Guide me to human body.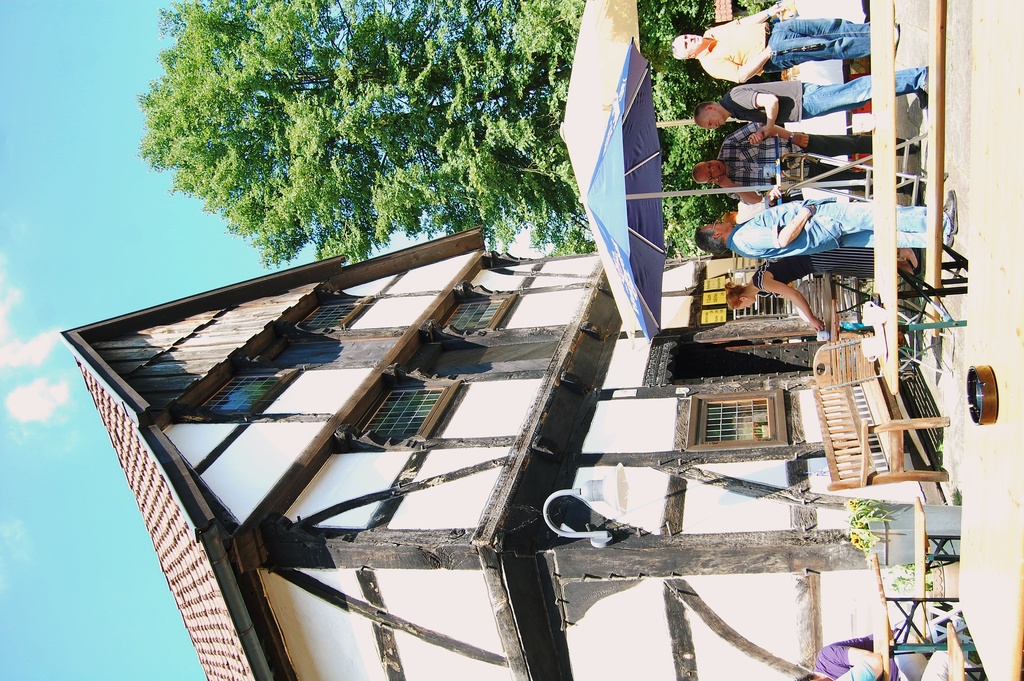
Guidance: BBox(819, 625, 932, 680).
